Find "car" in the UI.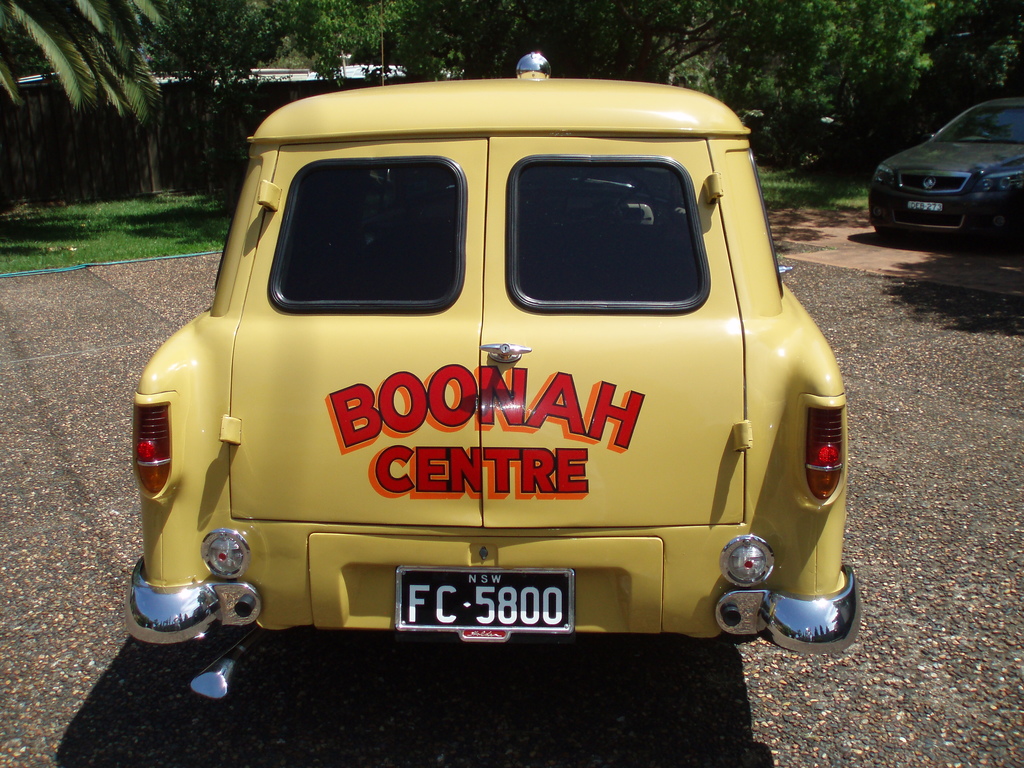
UI element at x1=123 y1=46 x2=852 y2=713.
